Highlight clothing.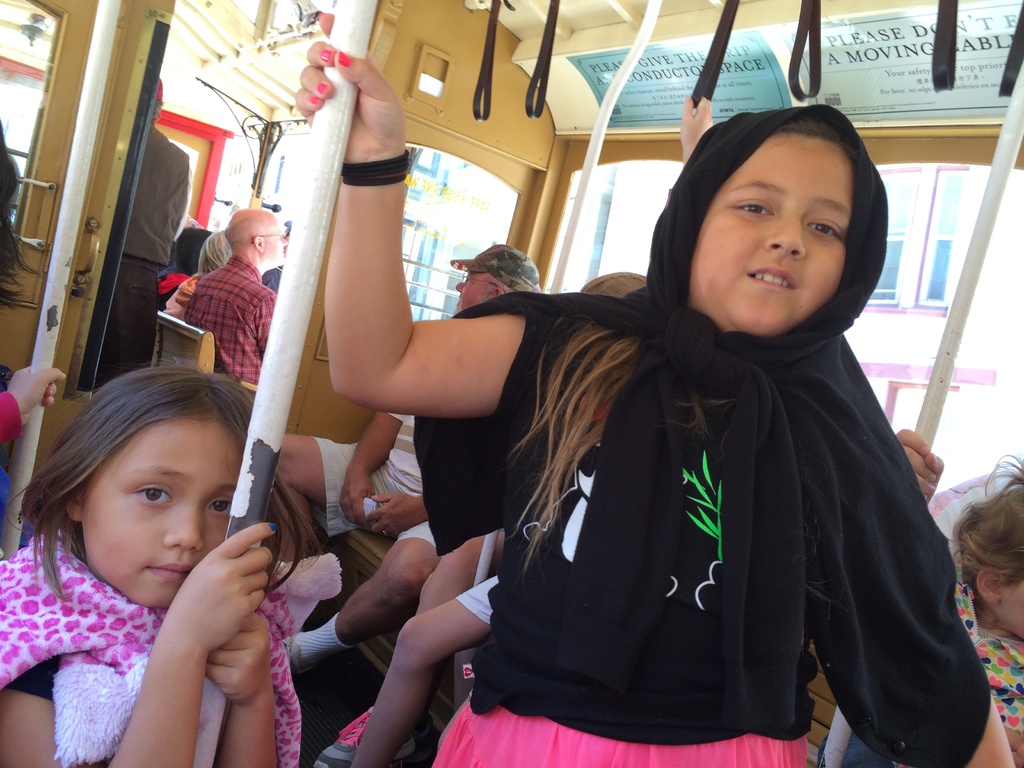
Highlighted region: BBox(823, 584, 1023, 767).
